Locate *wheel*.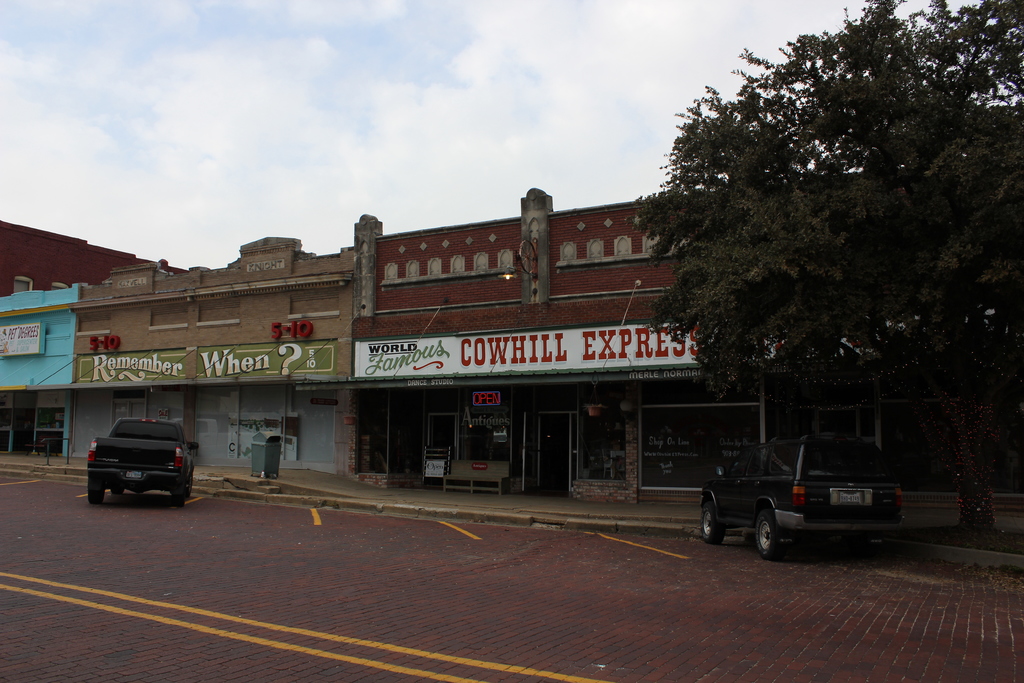
Bounding box: 752 510 787 561.
